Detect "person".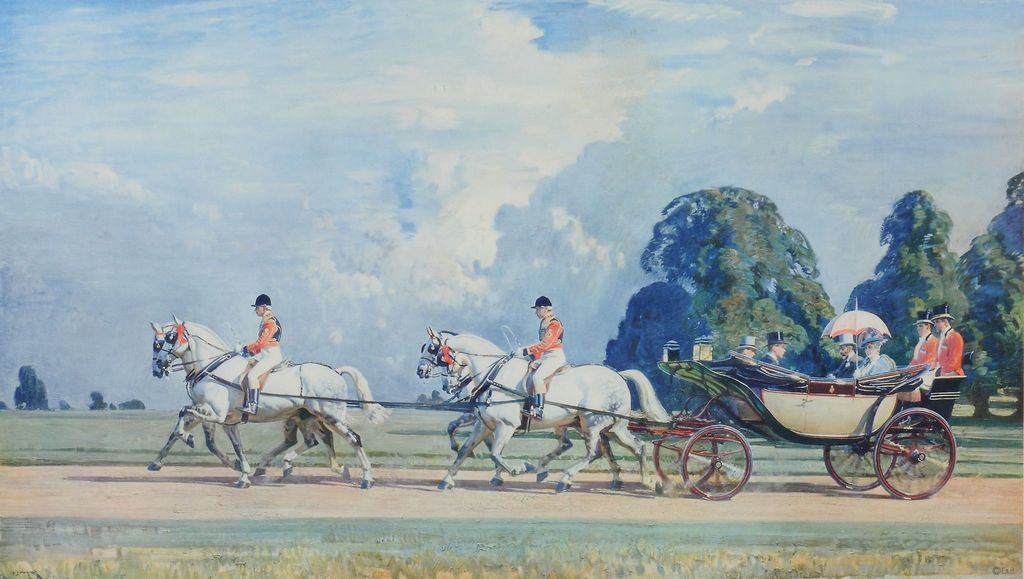
Detected at BBox(898, 307, 936, 428).
